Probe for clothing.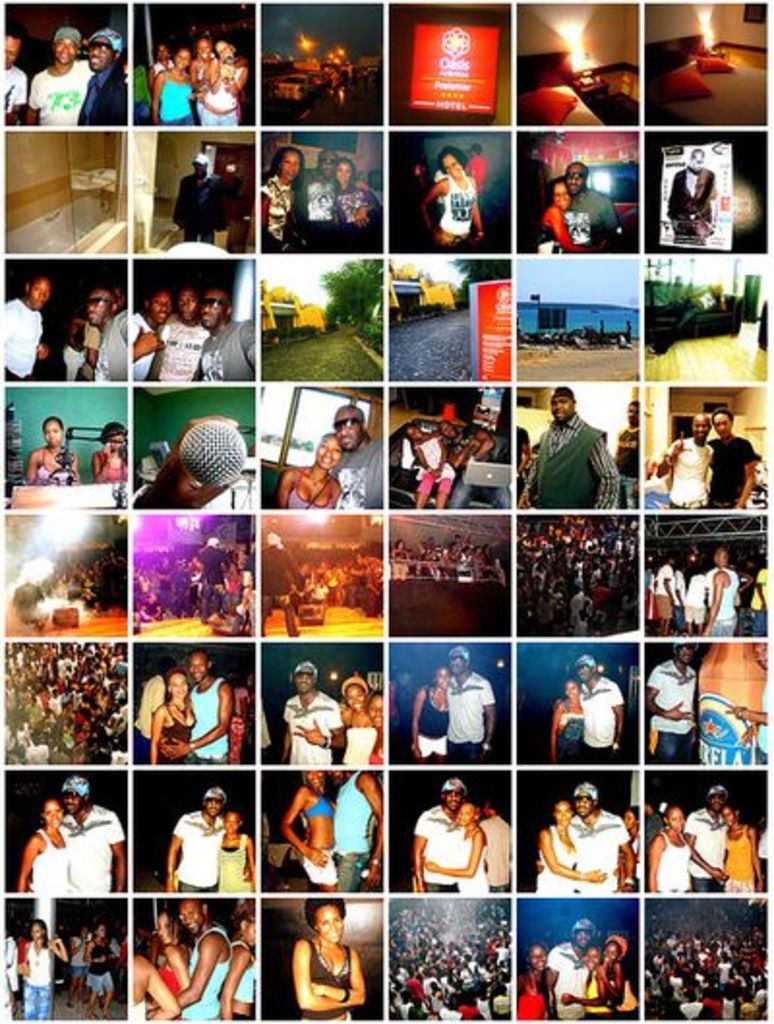
Probe result: box=[528, 387, 635, 534].
